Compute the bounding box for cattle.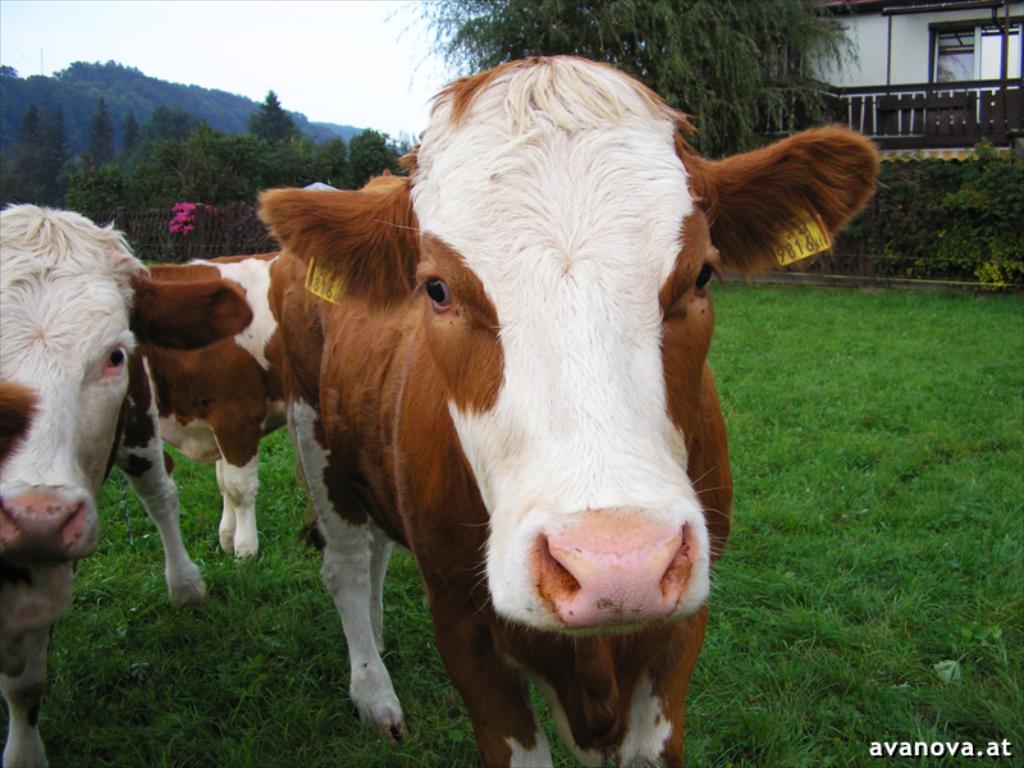
[219, 29, 841, 767].
